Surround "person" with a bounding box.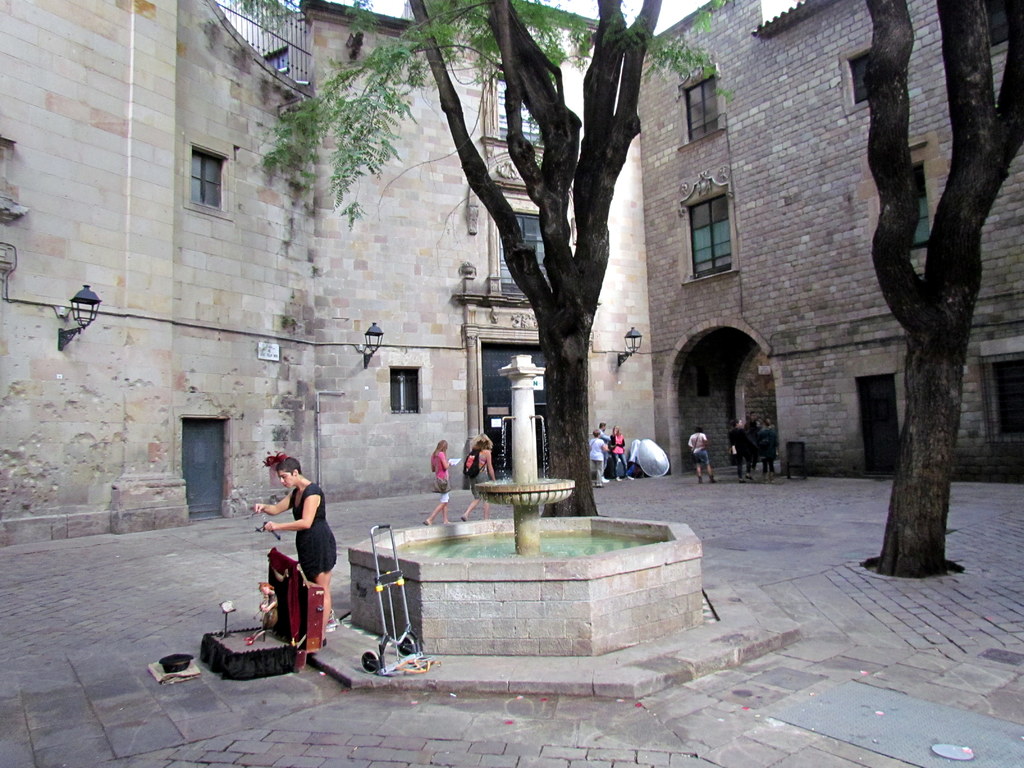
rect(726, 415, 754, 484).
